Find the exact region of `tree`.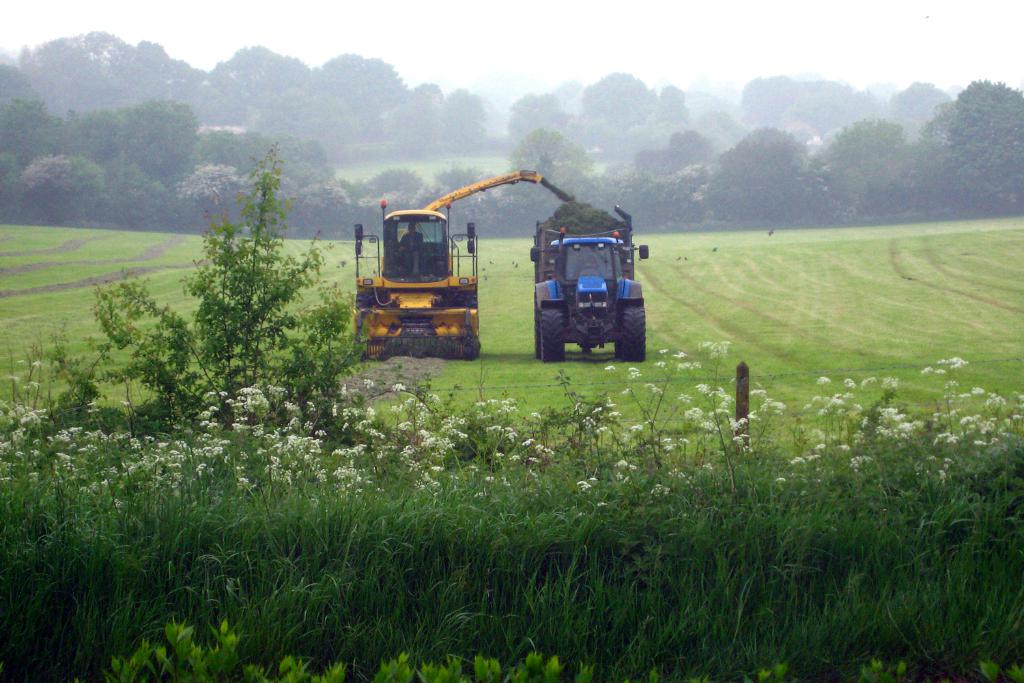
Exact region: [x1=819, y1=119, x2=913, y2=212].
